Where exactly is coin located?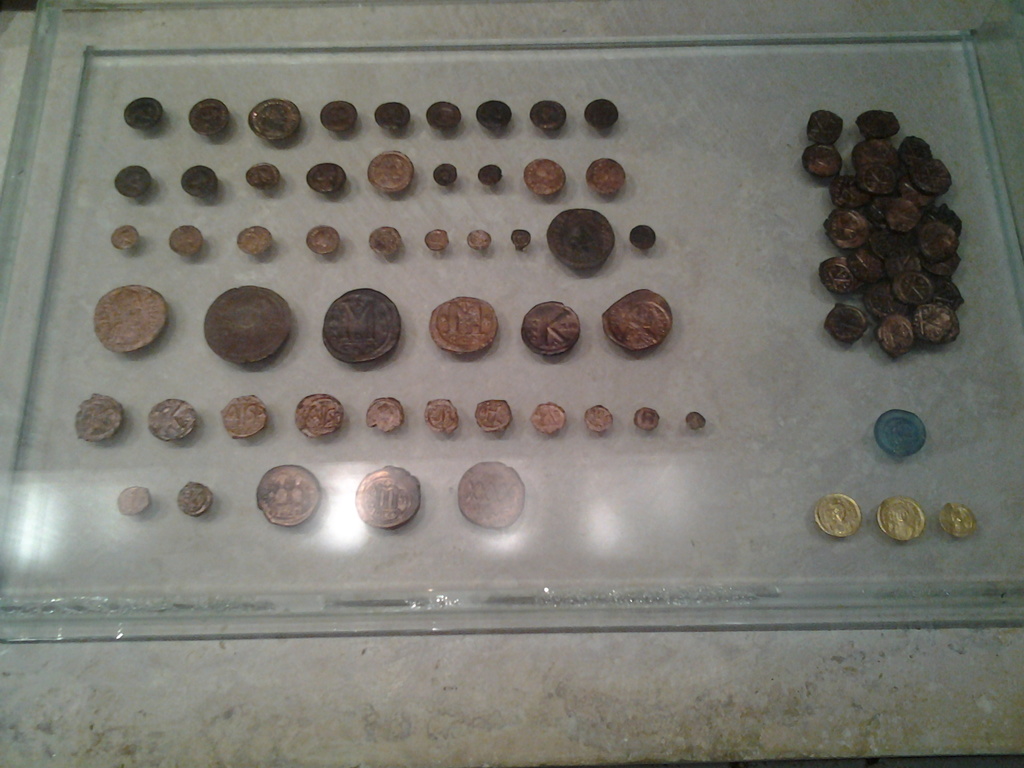
Its bounding box is detection(305, 222, 340, 255).
